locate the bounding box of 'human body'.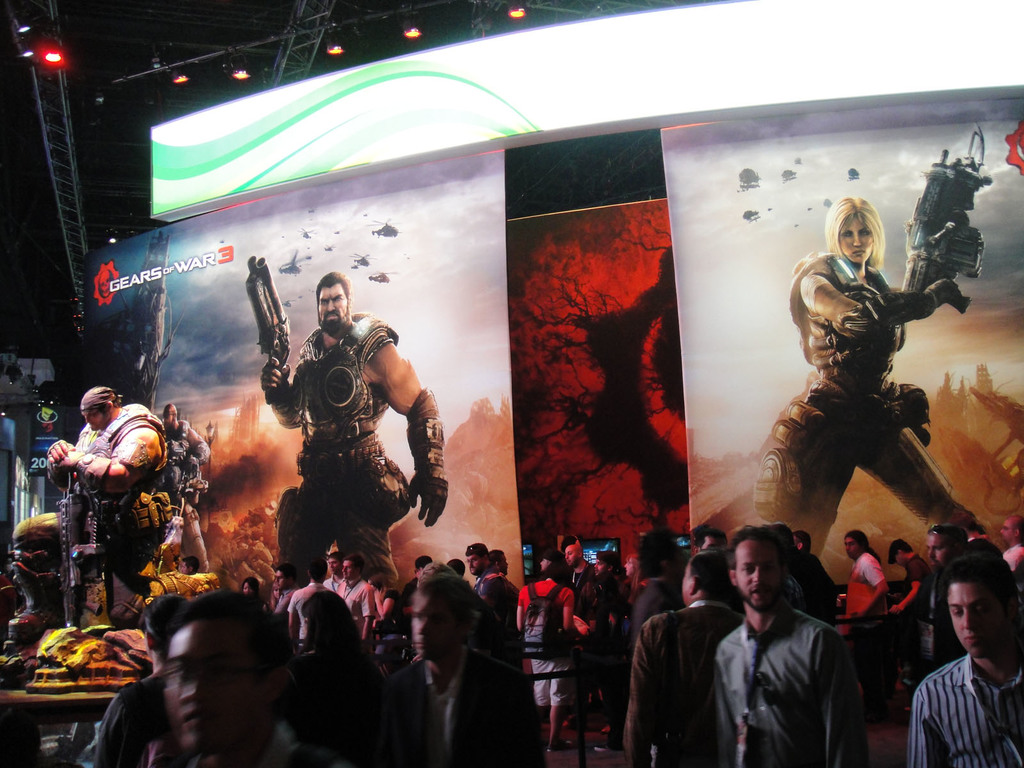
Bounding box: <box>623,596,725,767</box>.
